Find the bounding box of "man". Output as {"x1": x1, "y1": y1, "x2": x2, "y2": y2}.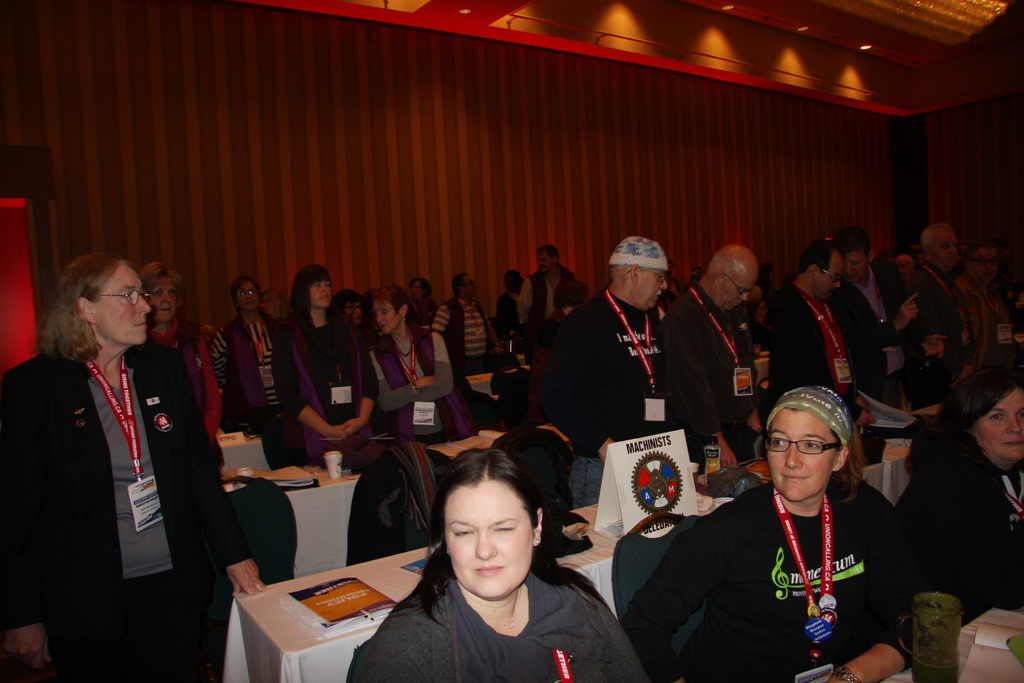
{"x1": 655, "y1": 245, "x2": 760, "y2": 470}.
